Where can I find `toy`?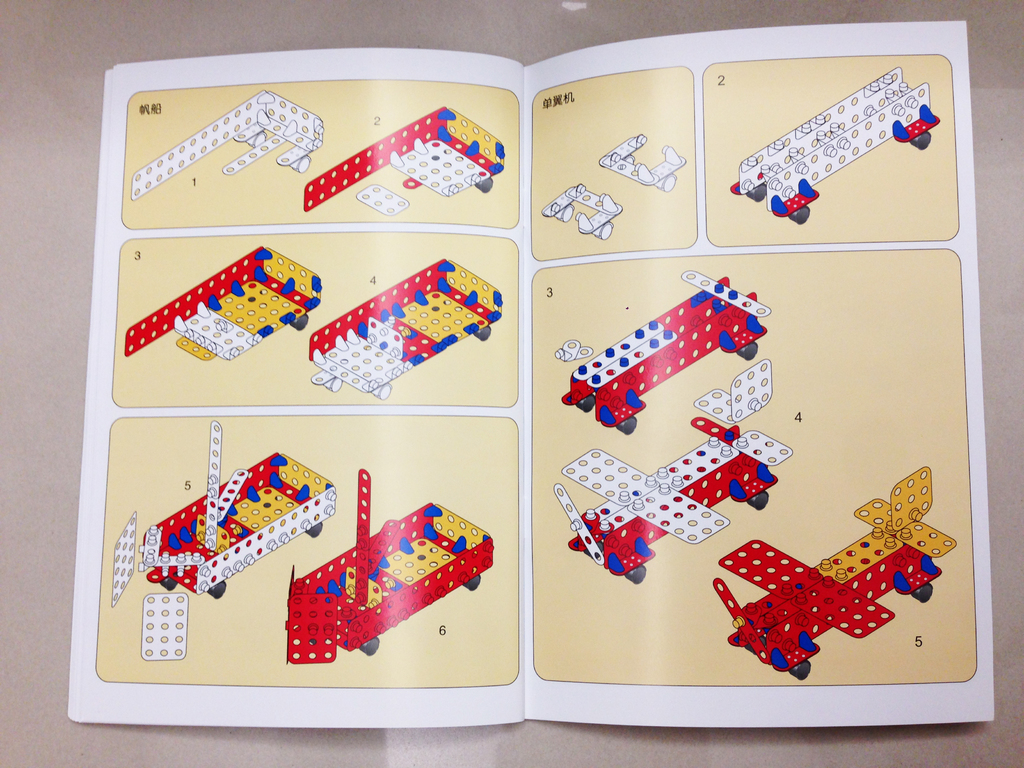
You can find it at x1=694 y1=357 x2=771 y2=420.
